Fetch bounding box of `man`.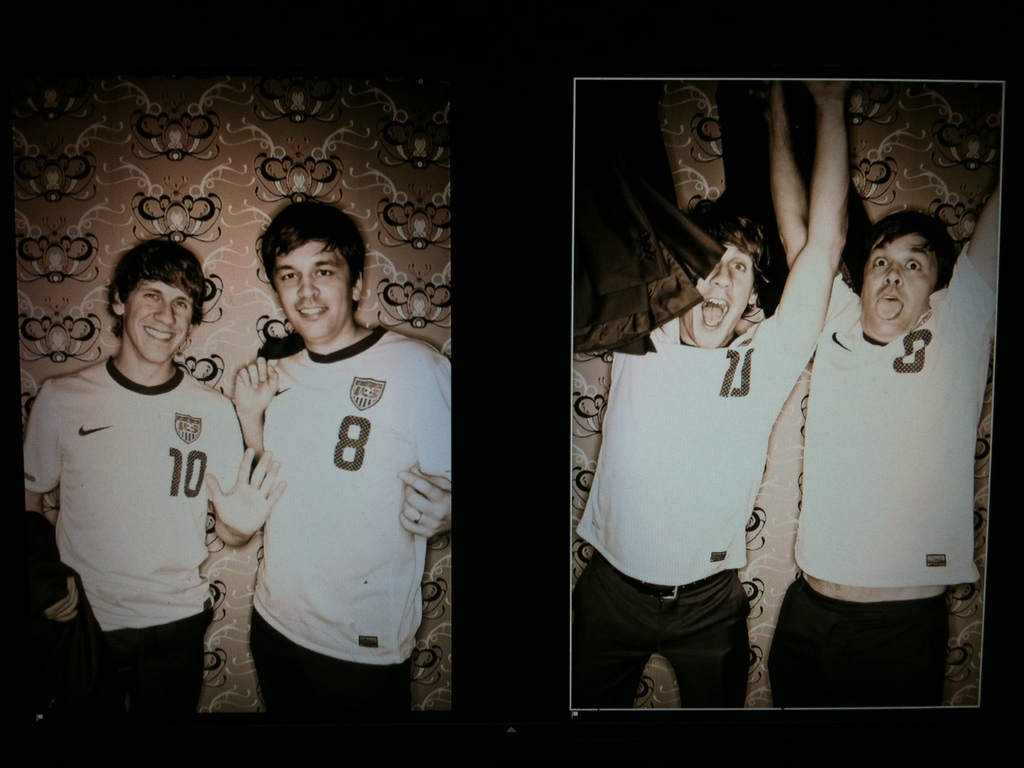
Bbox: 570, 79, 849, 710.
